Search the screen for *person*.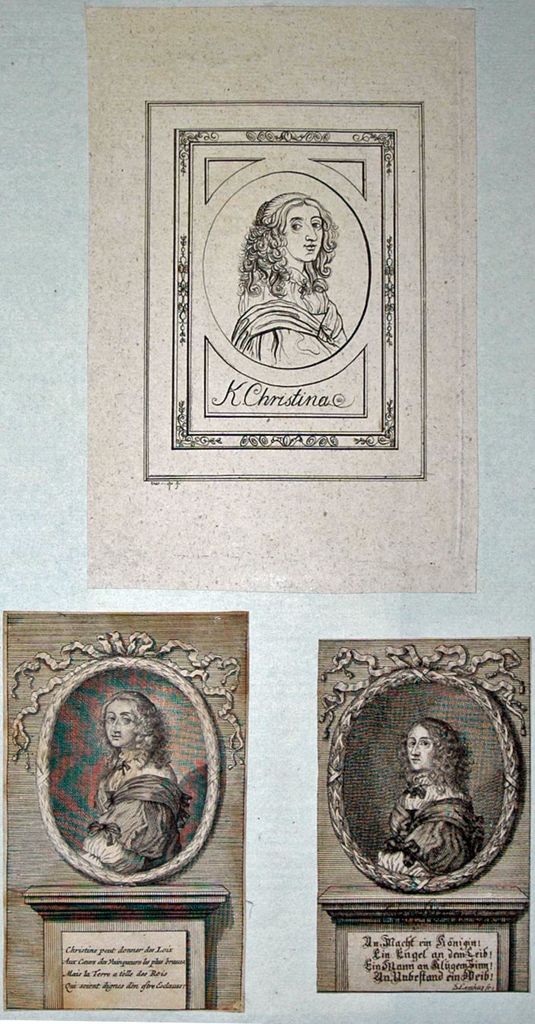
Found at (left=231, top=167, right=356, bottom=384).
